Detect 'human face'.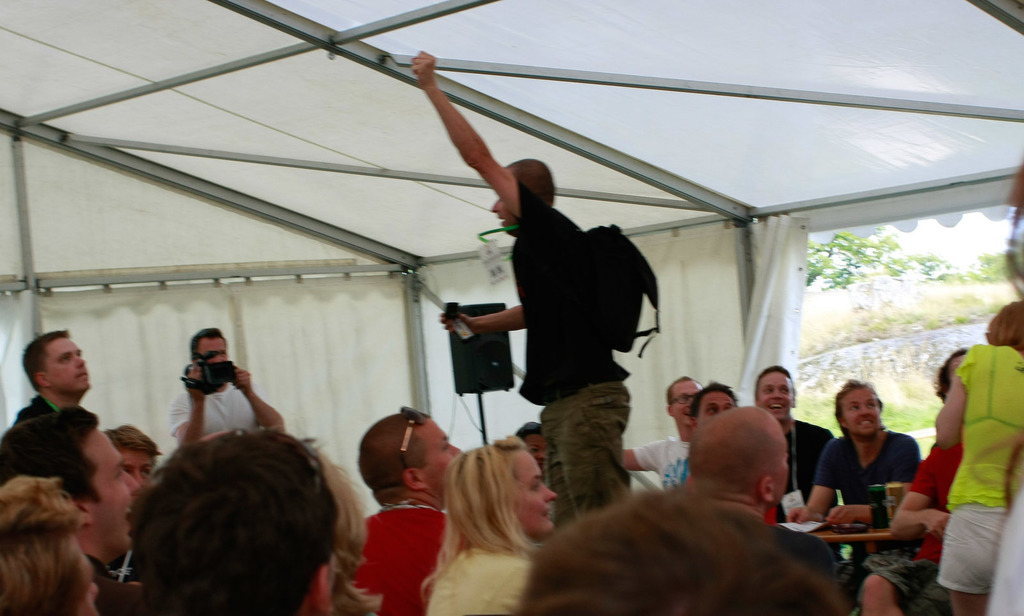
Detected at l=199, t=340, r=227, b=365.
